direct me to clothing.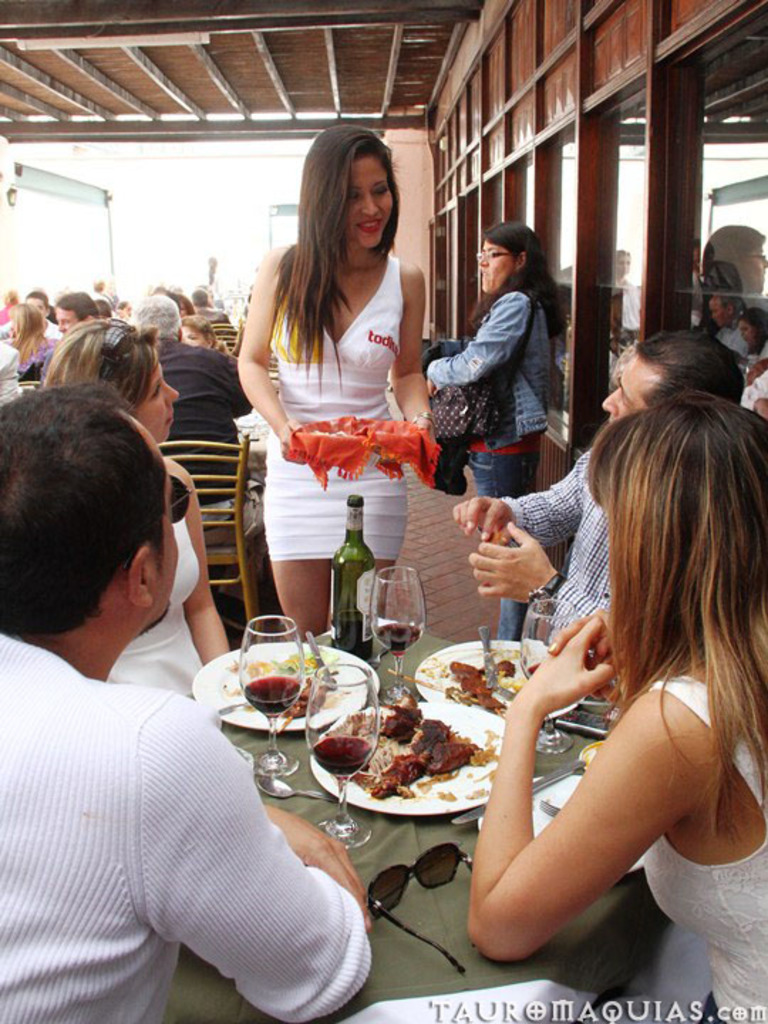
Direction: x1=425 y1=287 x2=553 y2=630.
